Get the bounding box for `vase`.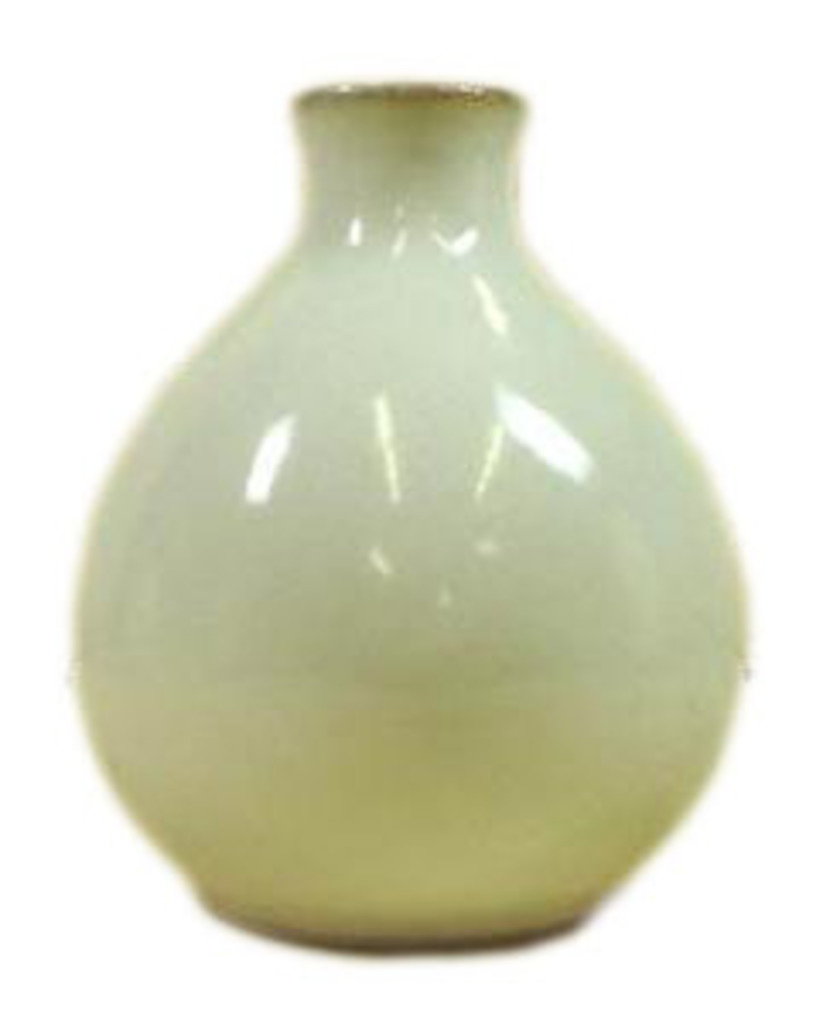
[left=75, top=85, right=748, bottom=952].
